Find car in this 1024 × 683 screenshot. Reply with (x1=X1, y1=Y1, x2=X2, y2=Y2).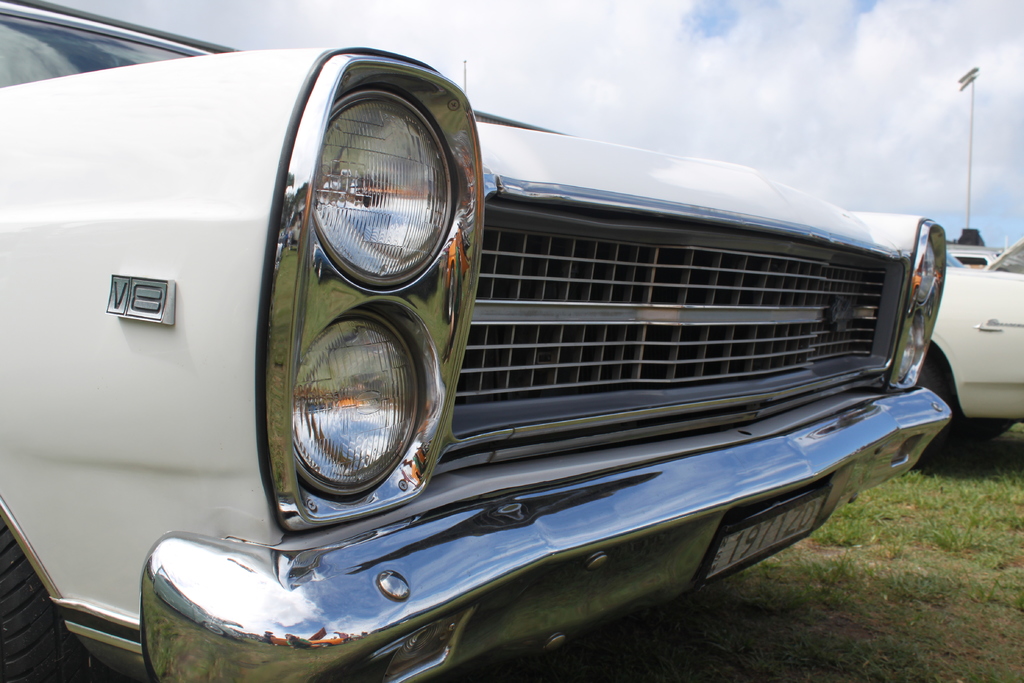
(x1=950, y1=242, x2=1005, y2=267).
